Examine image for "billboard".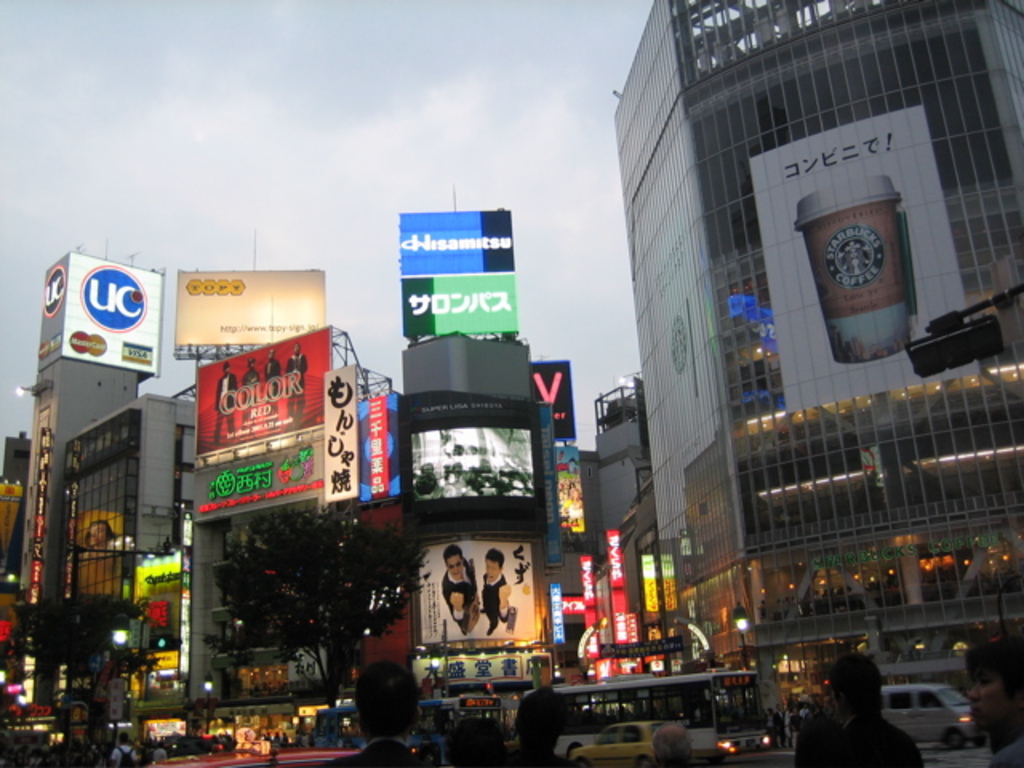
Examination result: (left=632, top=558, right=667, bottom=616).
